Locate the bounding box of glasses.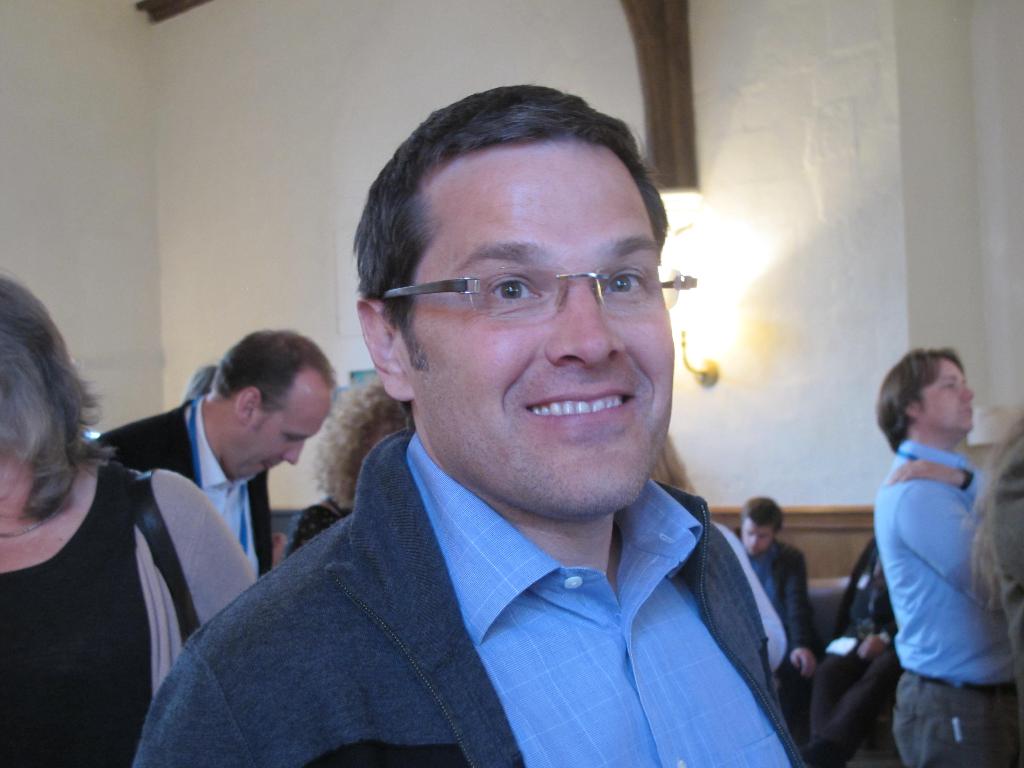
Bounding box: detection(385, 269, 700, 333).
